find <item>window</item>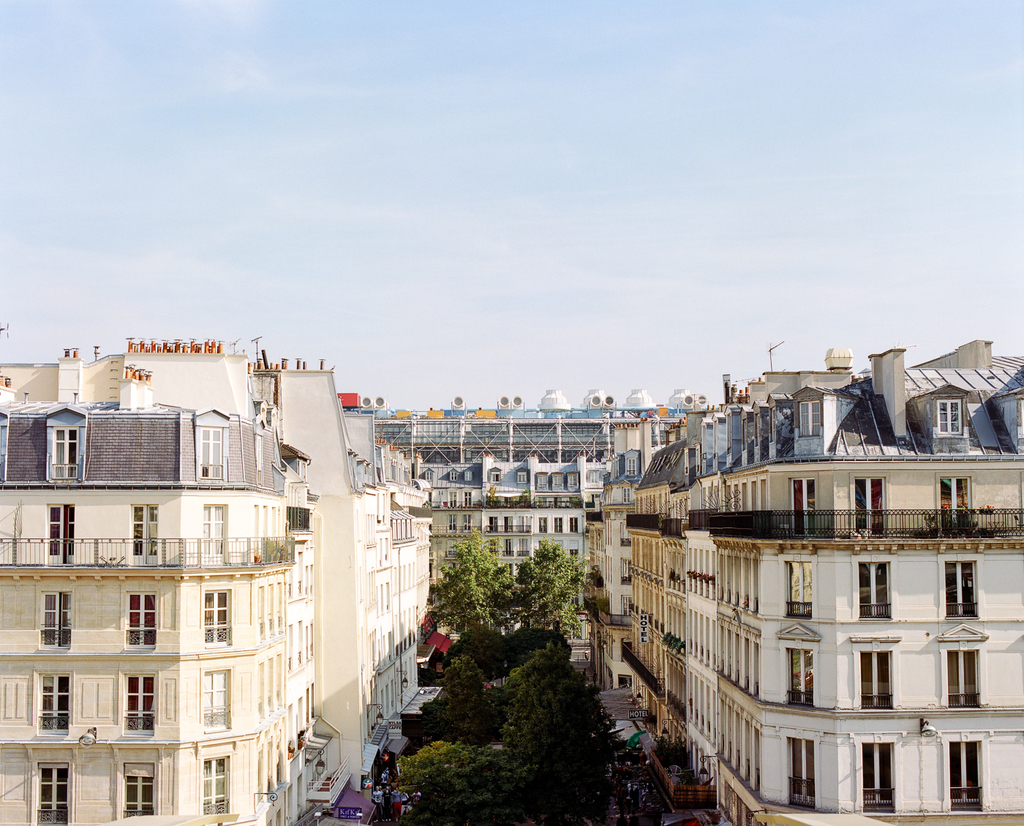
(950,736,982,811)
